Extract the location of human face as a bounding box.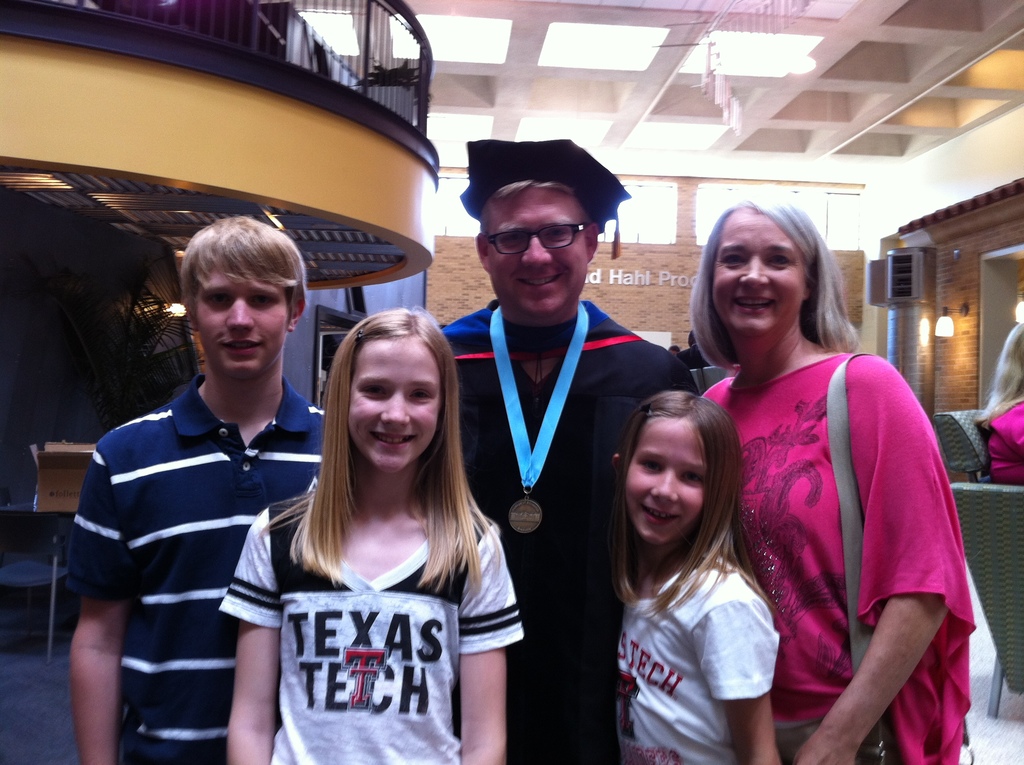
l=711, t=207, r=802, b=326.
